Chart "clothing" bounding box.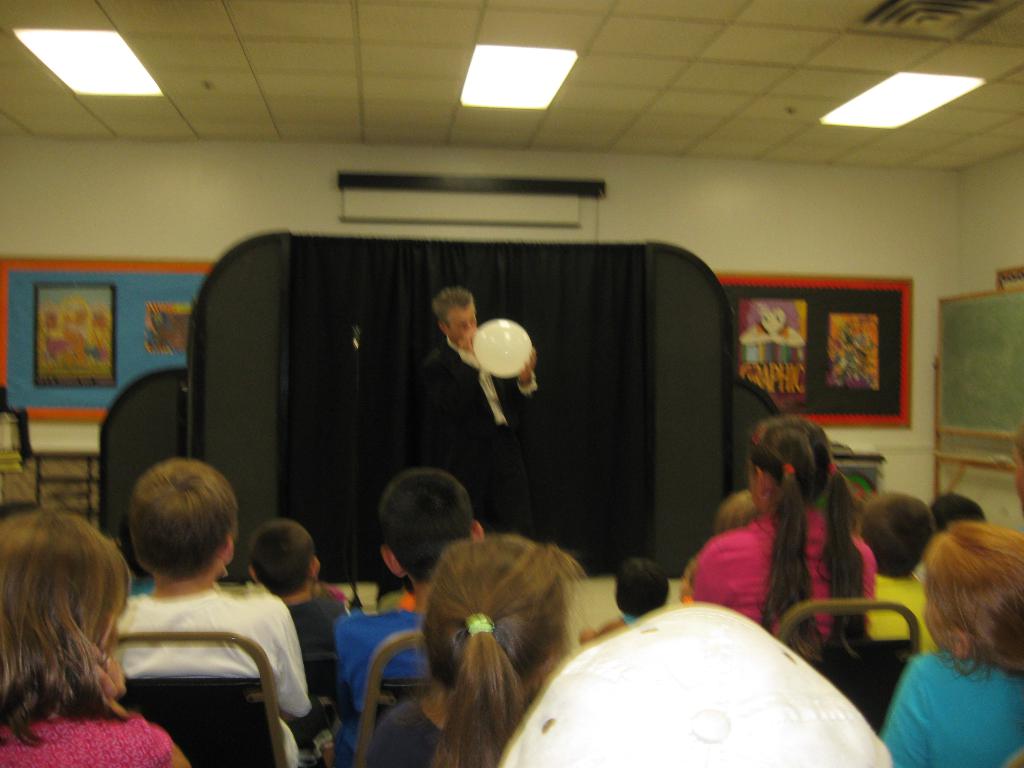
Charted: BBox(860, 568, 940, 648).
